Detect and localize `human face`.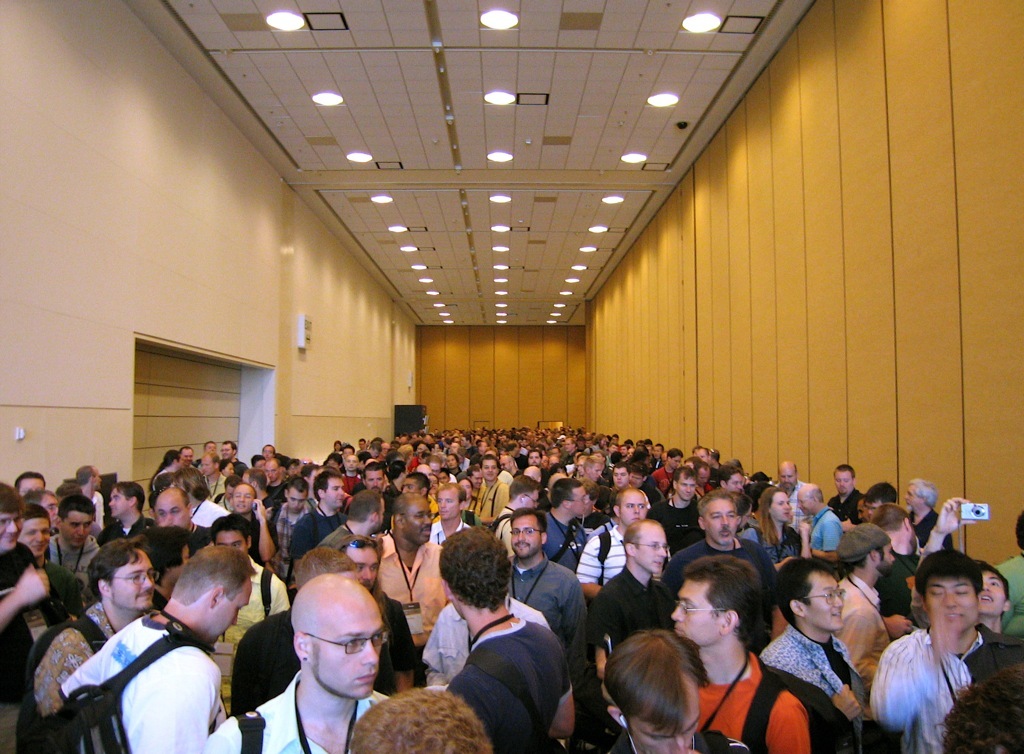
Localized at BBox(39, 494, 60, 523).
